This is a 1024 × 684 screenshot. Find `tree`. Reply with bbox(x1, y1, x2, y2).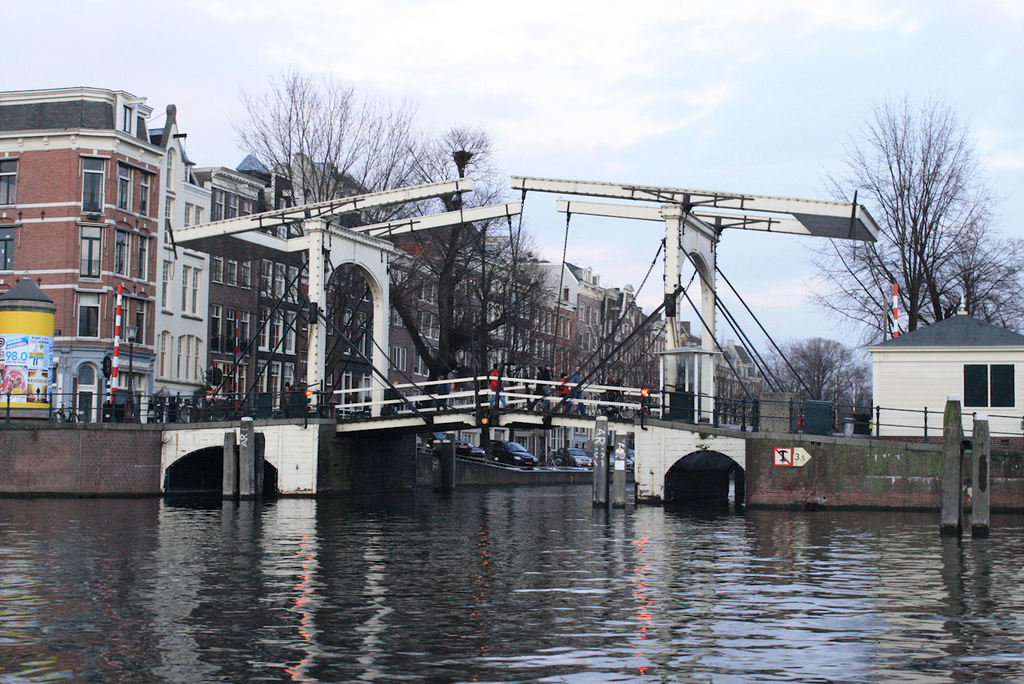
bbox(841, 83, 985, 369).
